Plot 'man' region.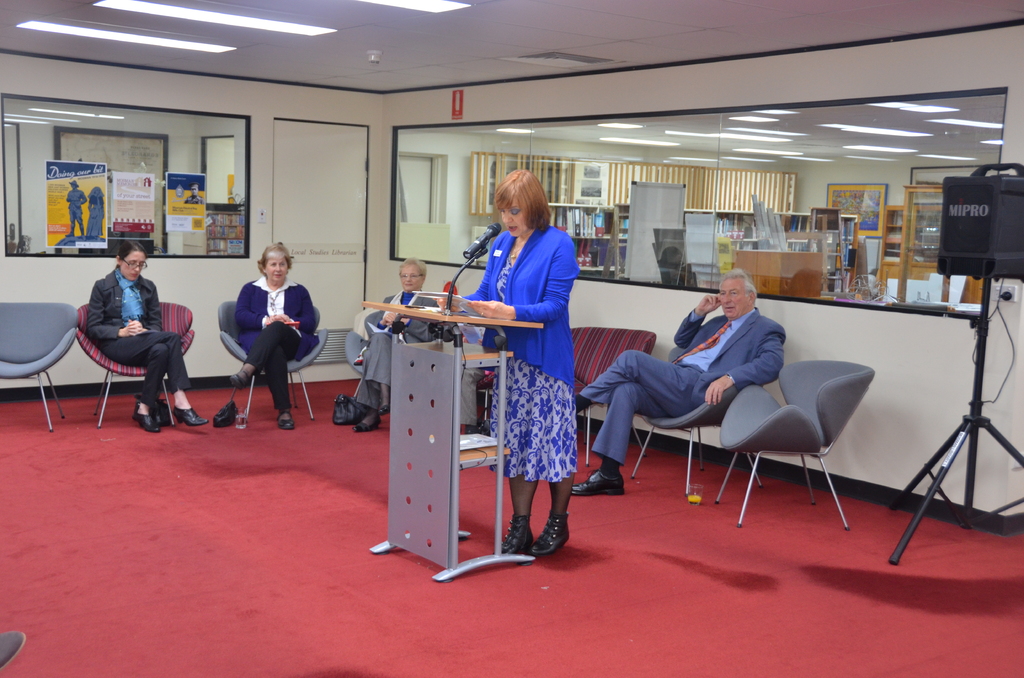
Plotted at rect(572, 265, 792, 499).
